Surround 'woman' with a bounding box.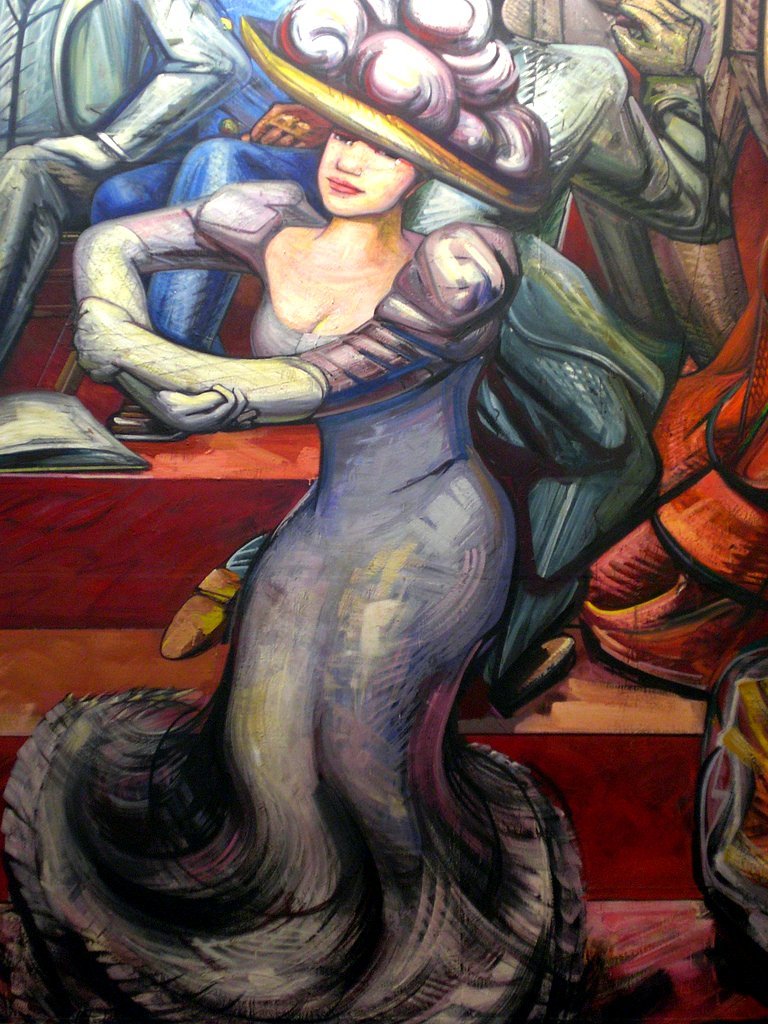
box(67, 44, 638, 961).
